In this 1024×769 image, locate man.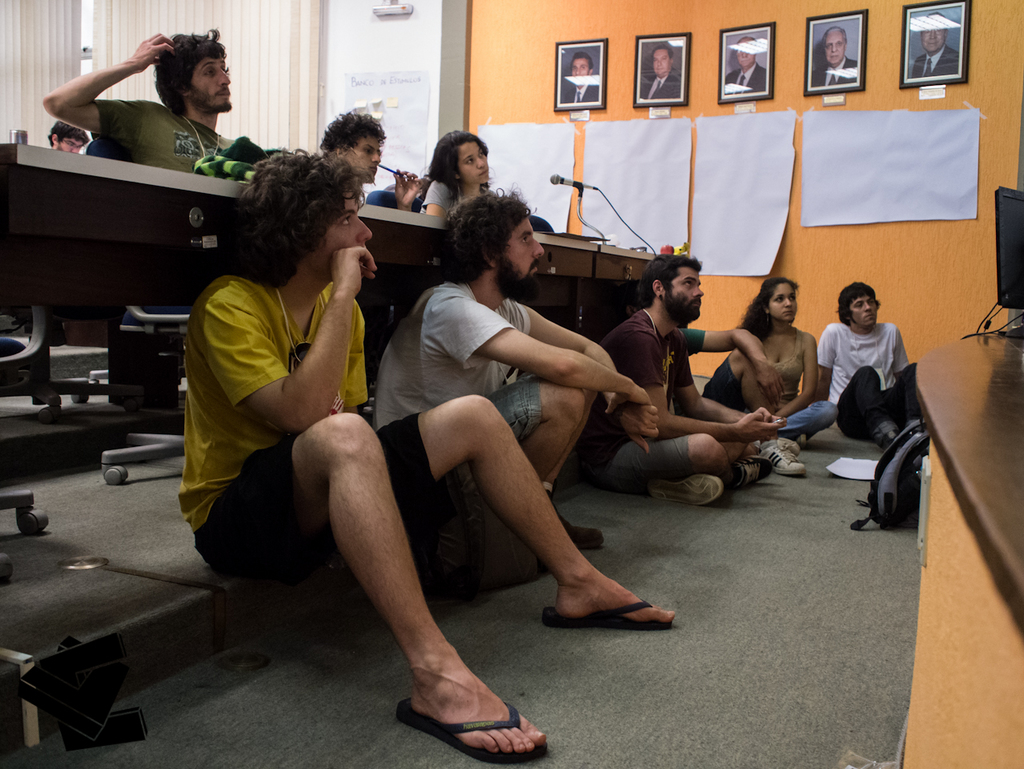
Bounding box: 317:107:425:211.
